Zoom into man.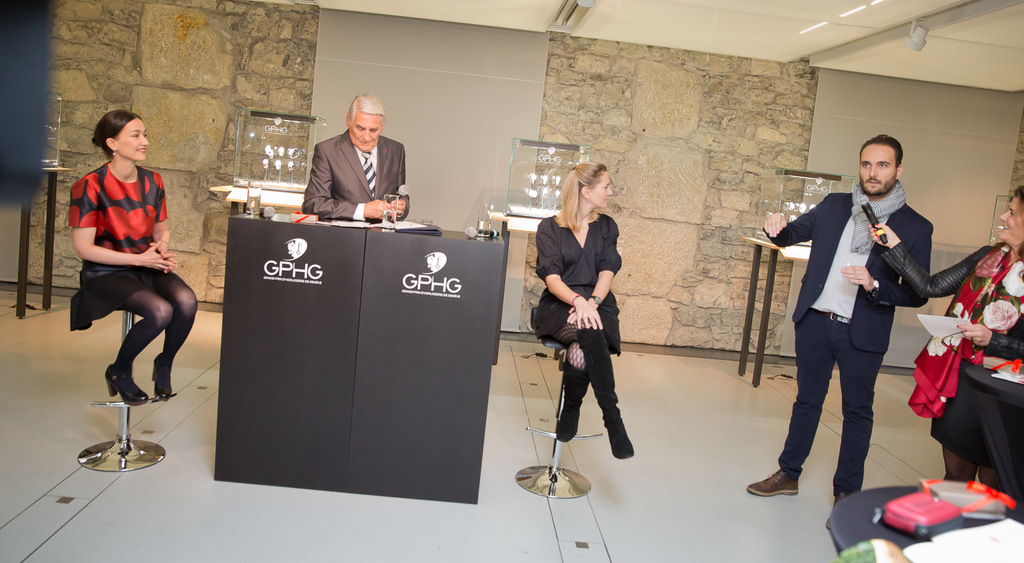
Zoom target: box(770, 135, 963, 493).
